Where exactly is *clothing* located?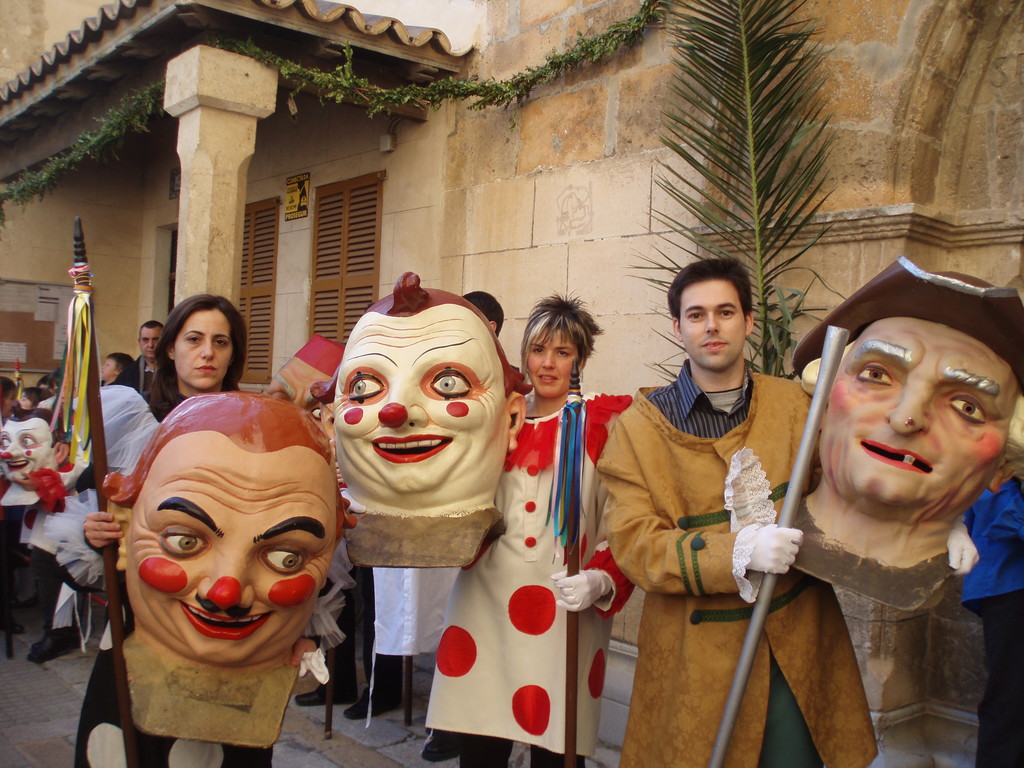
Its bounding box is [x1=609, y1=281, x2=856, y2=739].
